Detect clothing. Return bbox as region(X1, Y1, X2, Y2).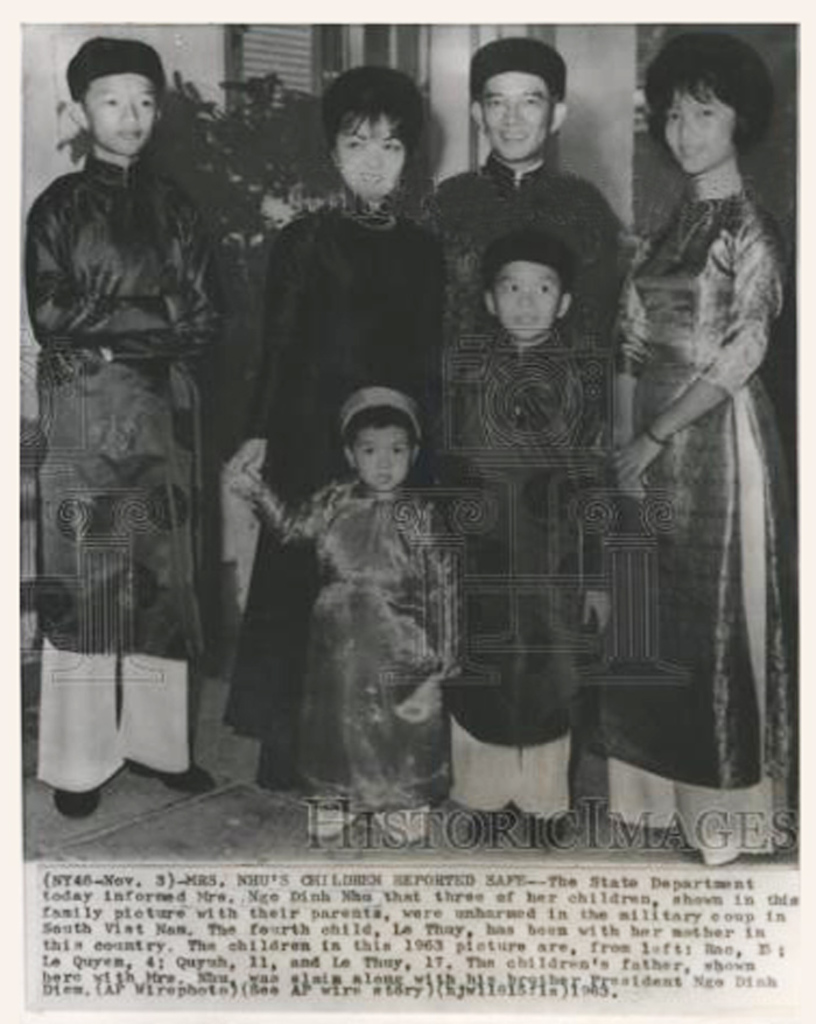
region(15, 152, 228, 654).
